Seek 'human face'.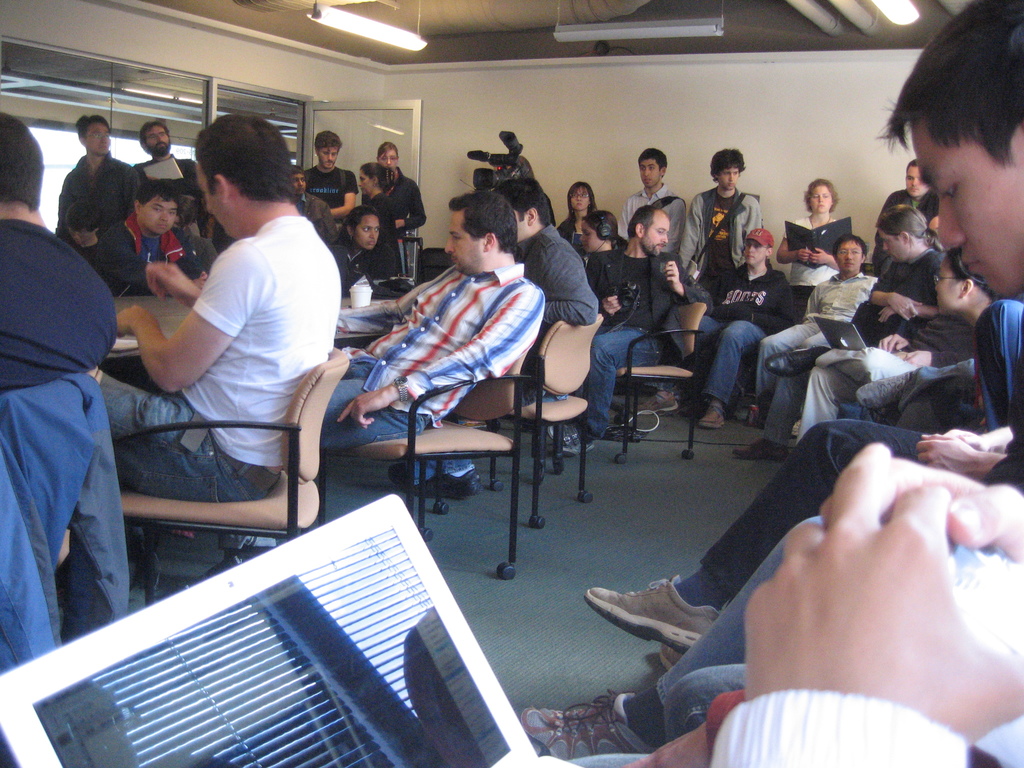
region(354, 215, 380, 248).
